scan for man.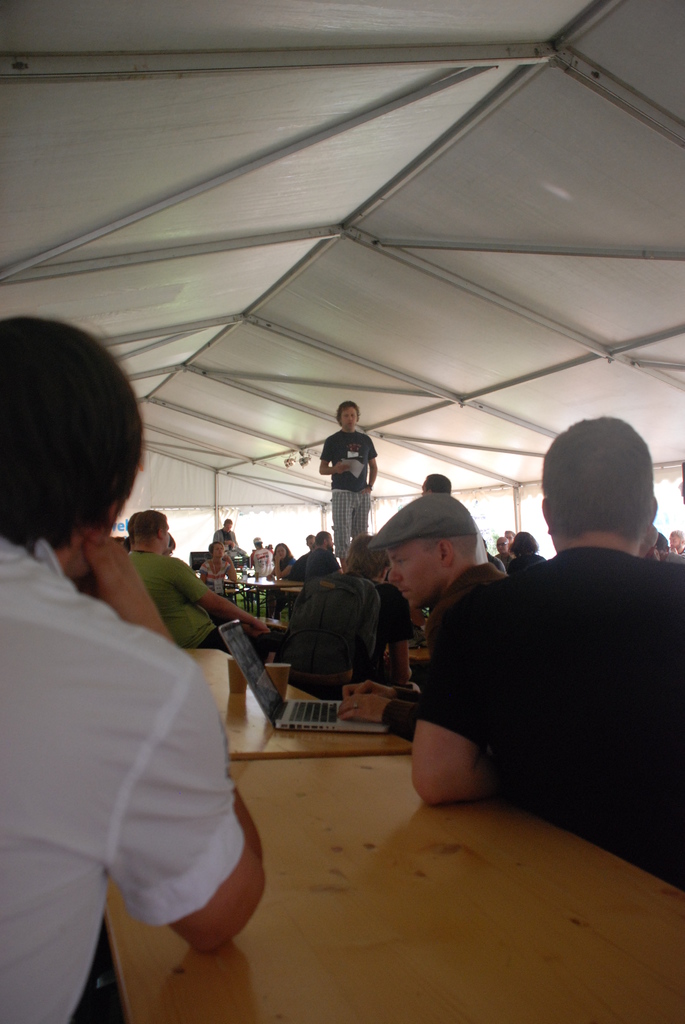
Scan result: {"x1": 397, "y1": 419, "x2": 684, "y2": 906}.
